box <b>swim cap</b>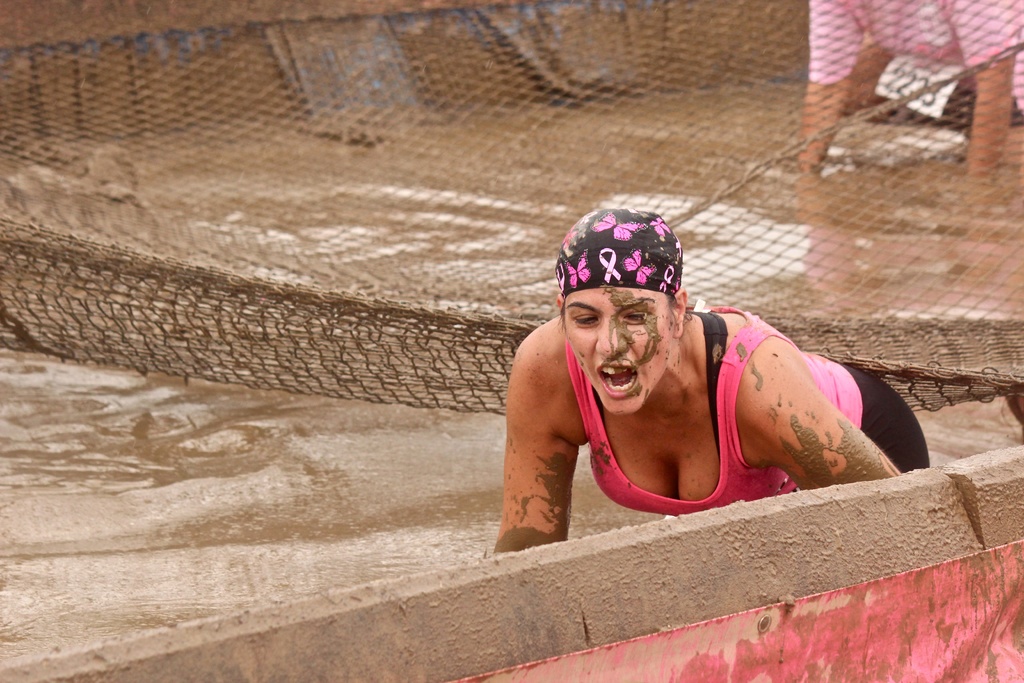
<region>554, 206, 682, 293</region>
